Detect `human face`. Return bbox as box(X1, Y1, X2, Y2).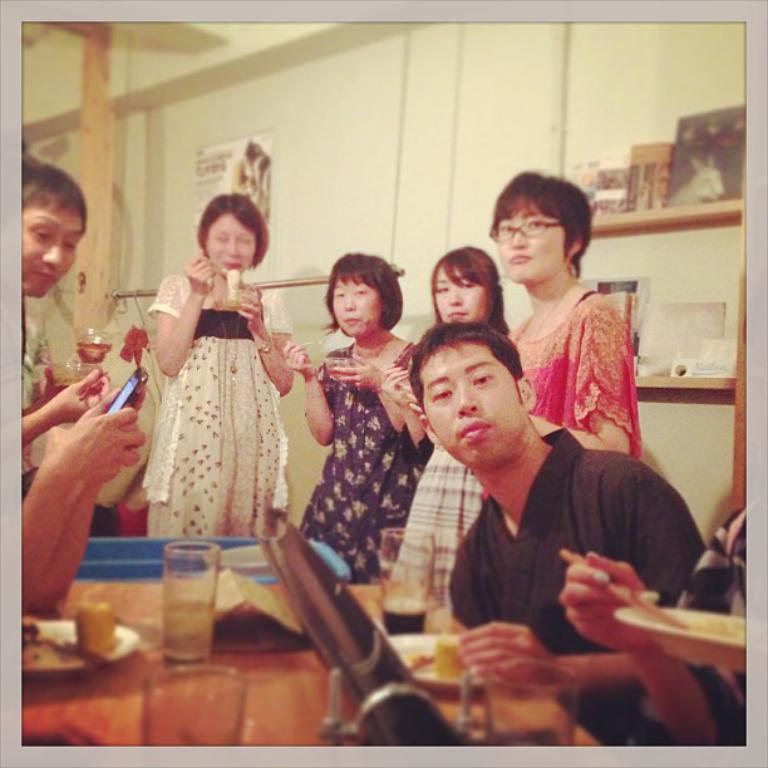
box(207, 213, 262, 272).
